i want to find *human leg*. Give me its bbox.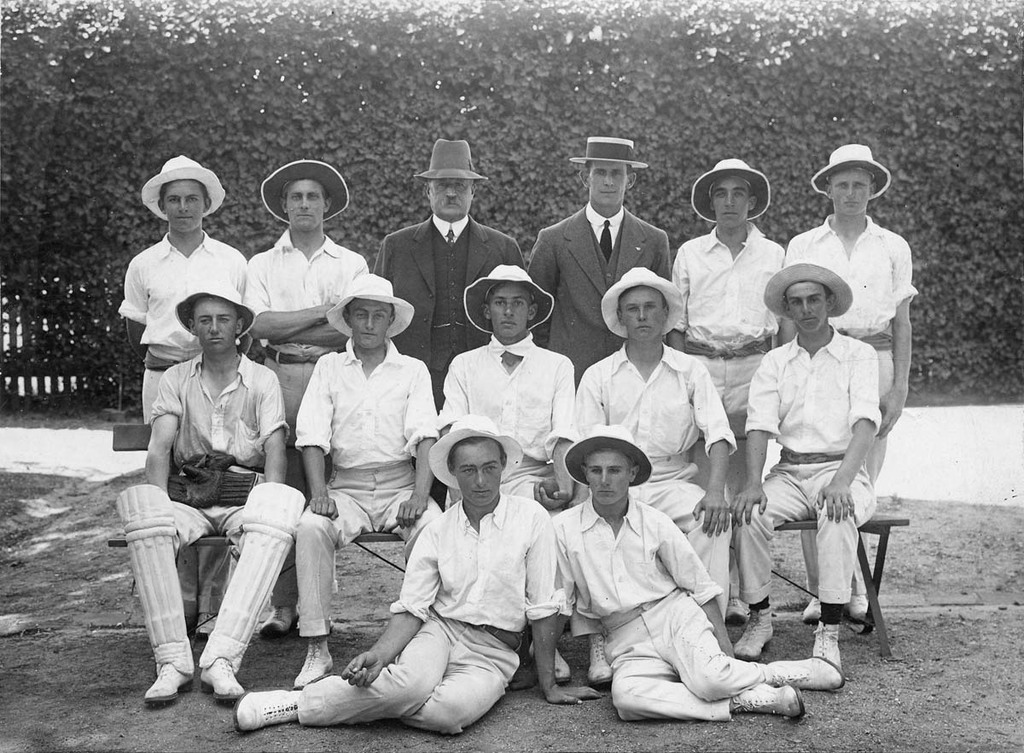
bbox(602, 620, 807, 721).
